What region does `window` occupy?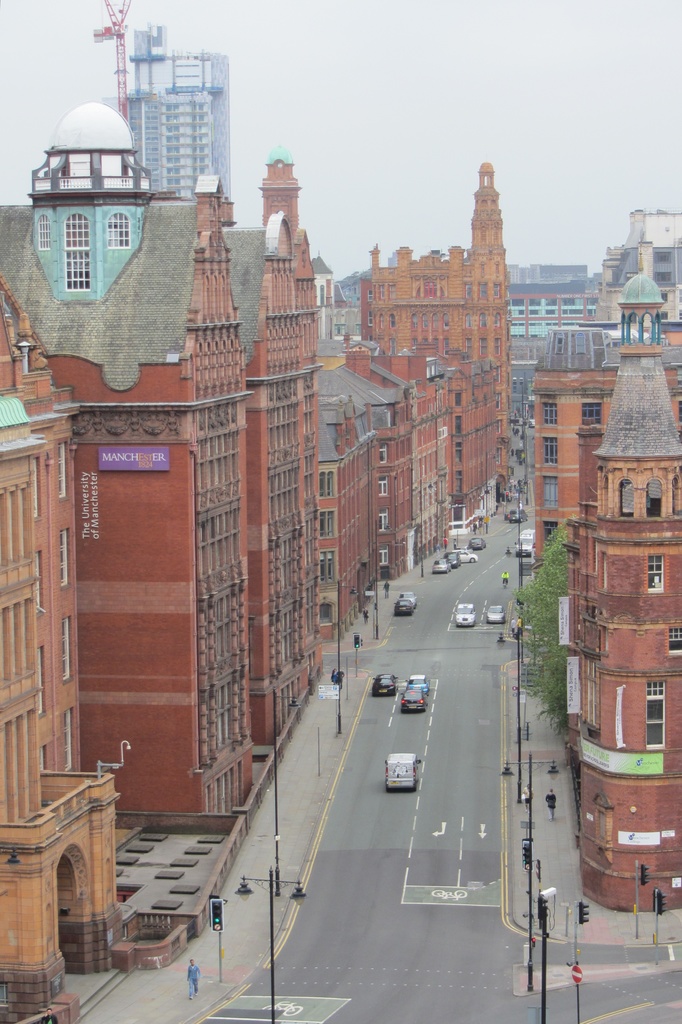
BBox(55, 437, 71, 512).
